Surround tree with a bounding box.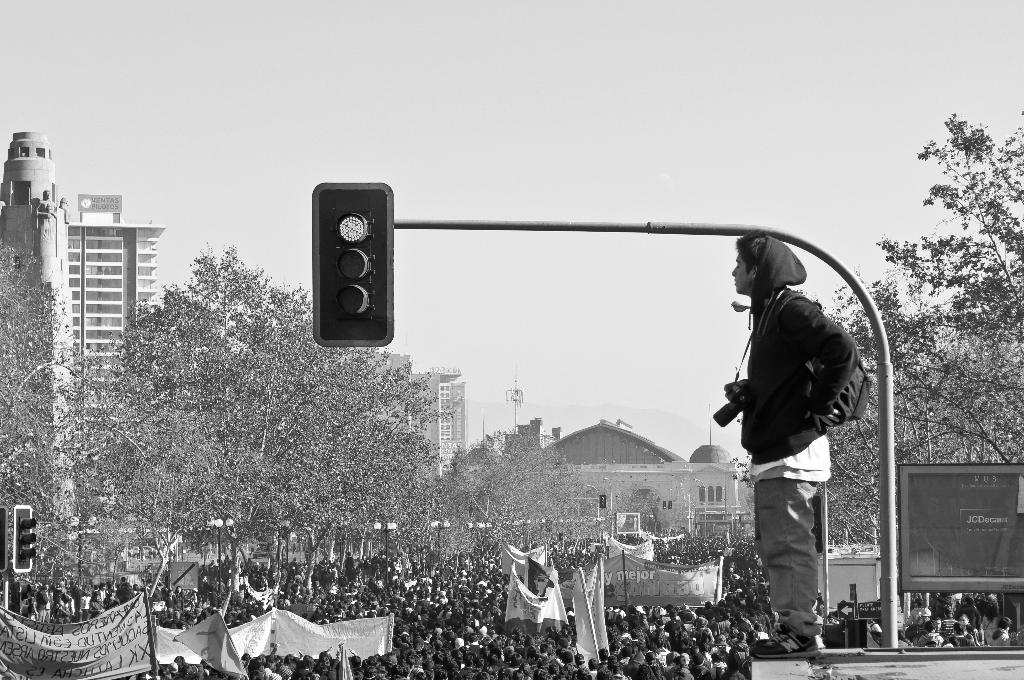
(left=810, top=119, right=1023, bottom=485).
